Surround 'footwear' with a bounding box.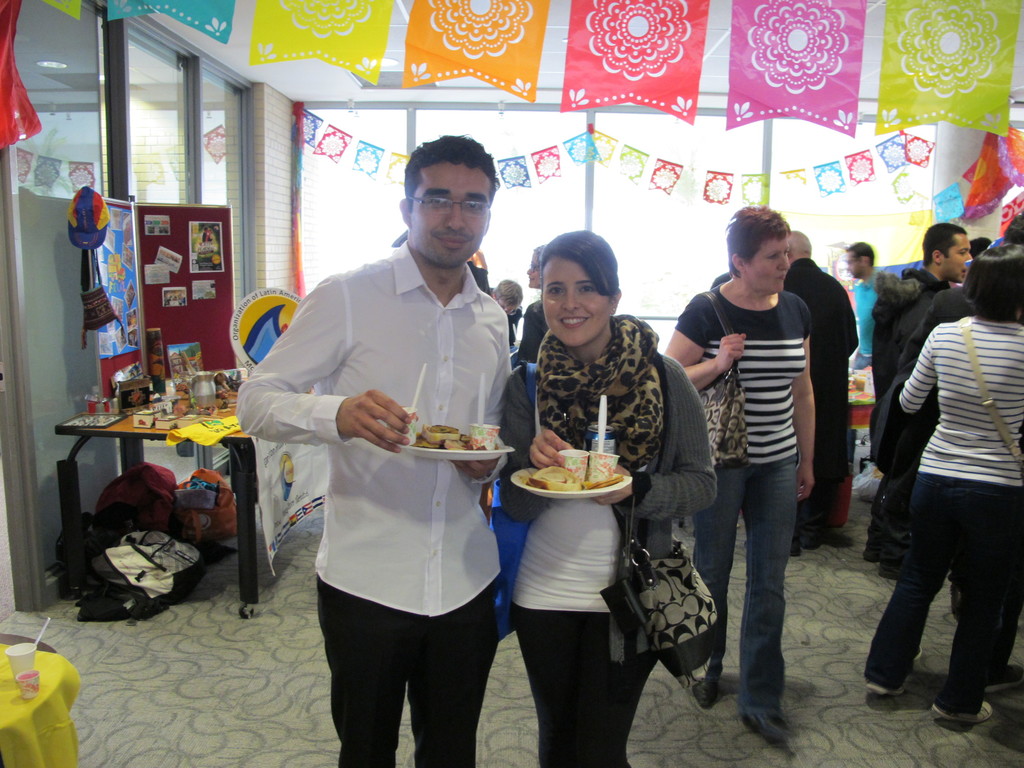
{"left": 744, "top": 712, "right": 797, "bottom": 739}.
